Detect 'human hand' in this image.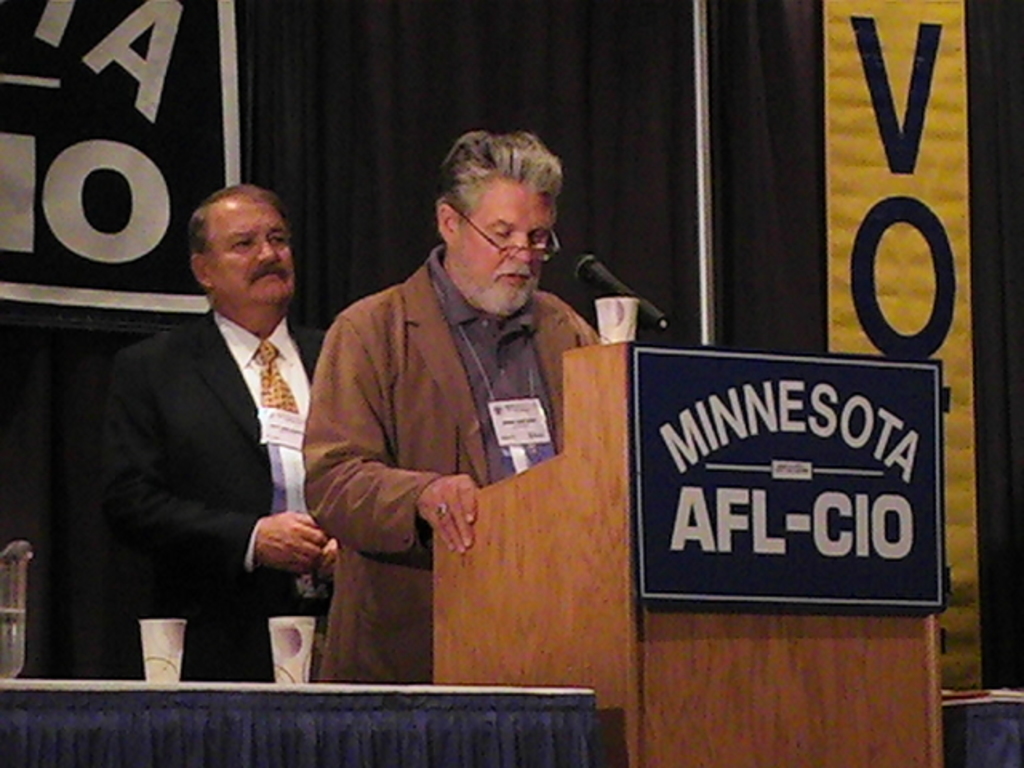
Detection: [230, 509, 314, 589].
